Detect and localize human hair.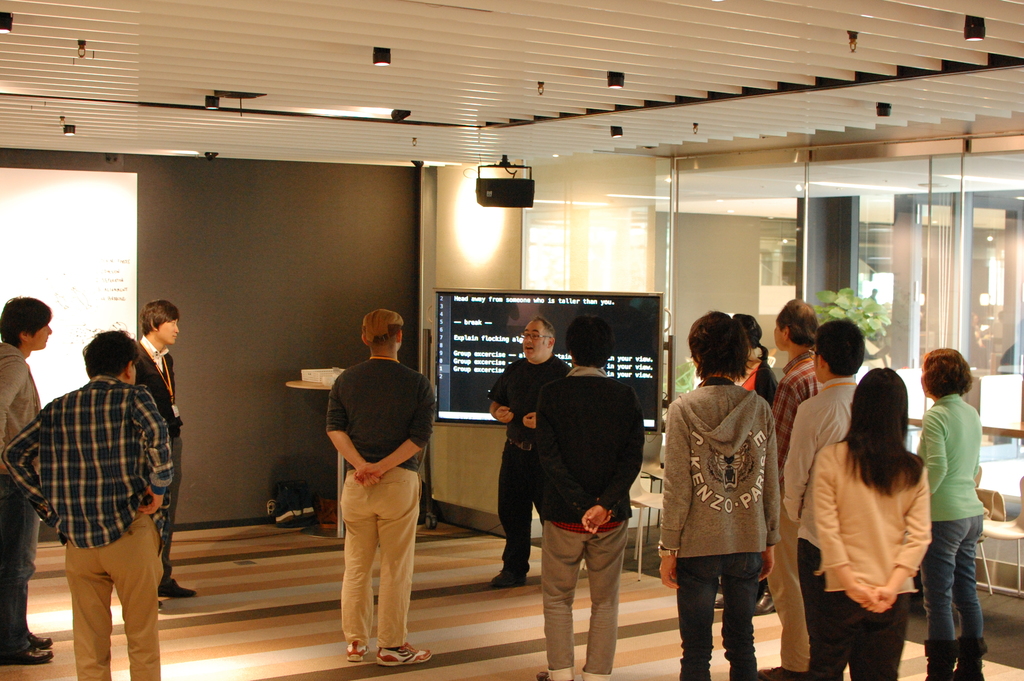
Localized at (689, 309, 749, 386).
